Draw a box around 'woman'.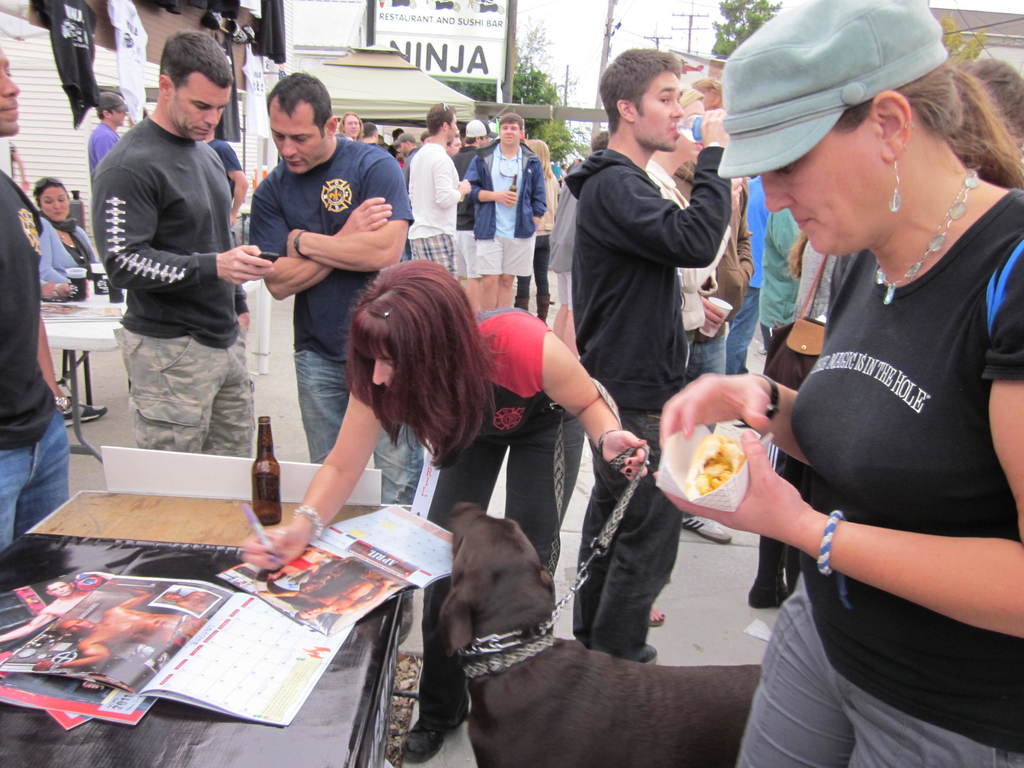
{"left": 36, "top": 179, "right": 99, "bottom": 299}.
